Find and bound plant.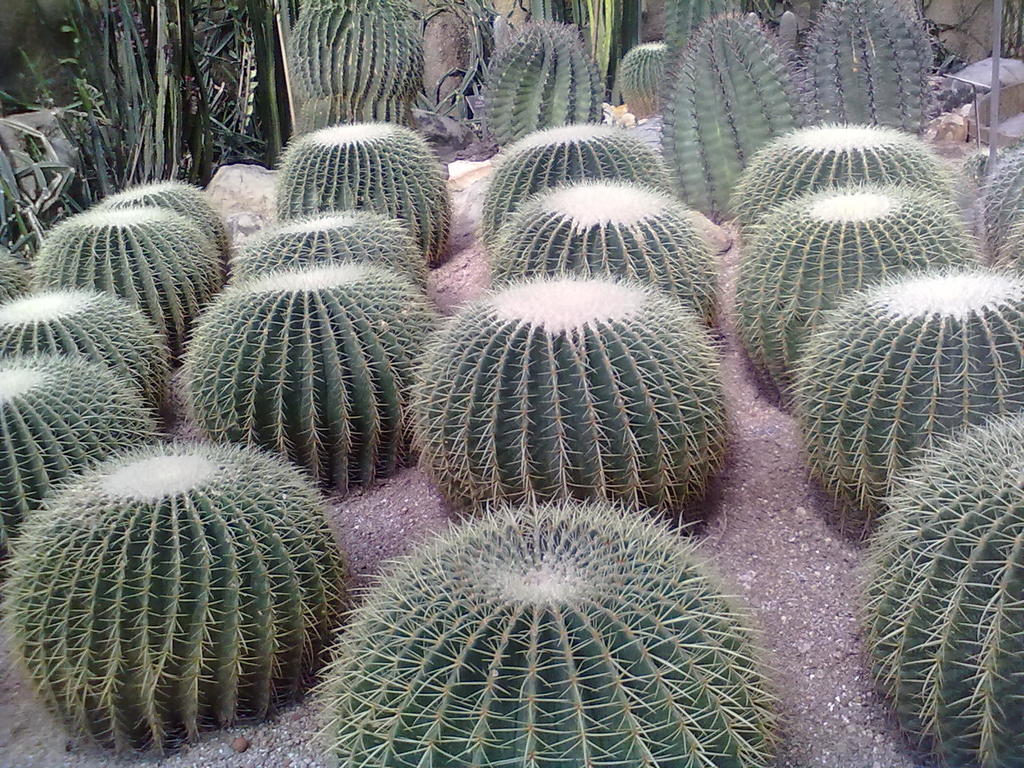
Bound: box=[10, 280, 166, 554].
